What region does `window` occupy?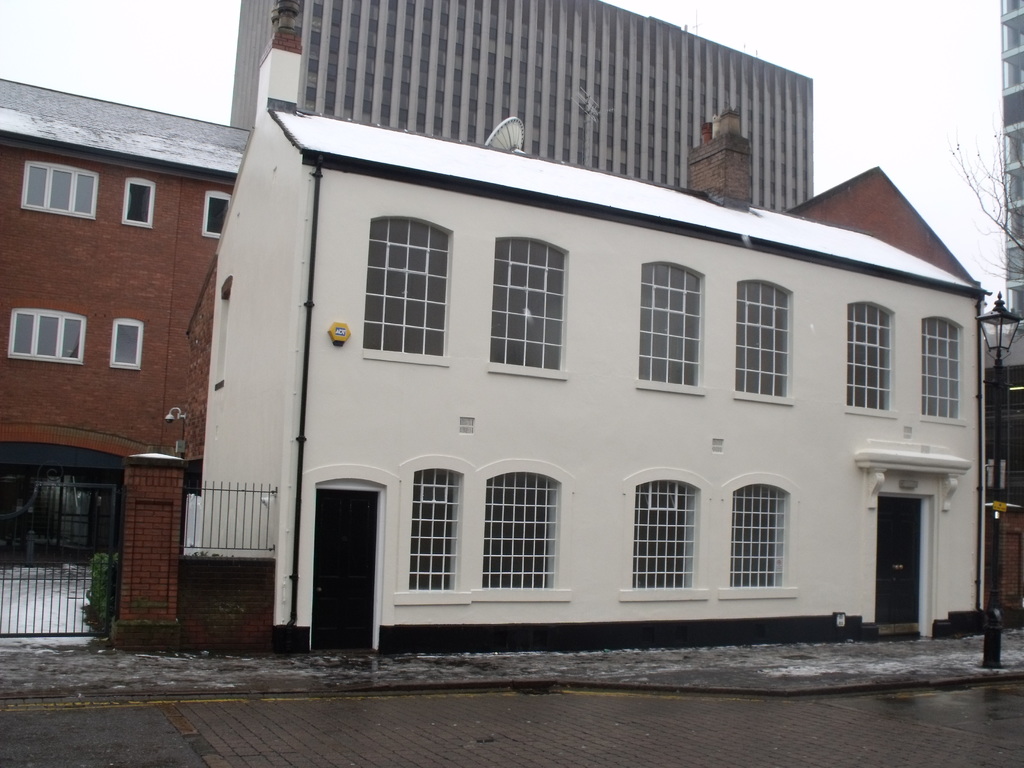
bbox=(991, 0, 1023, 344).
